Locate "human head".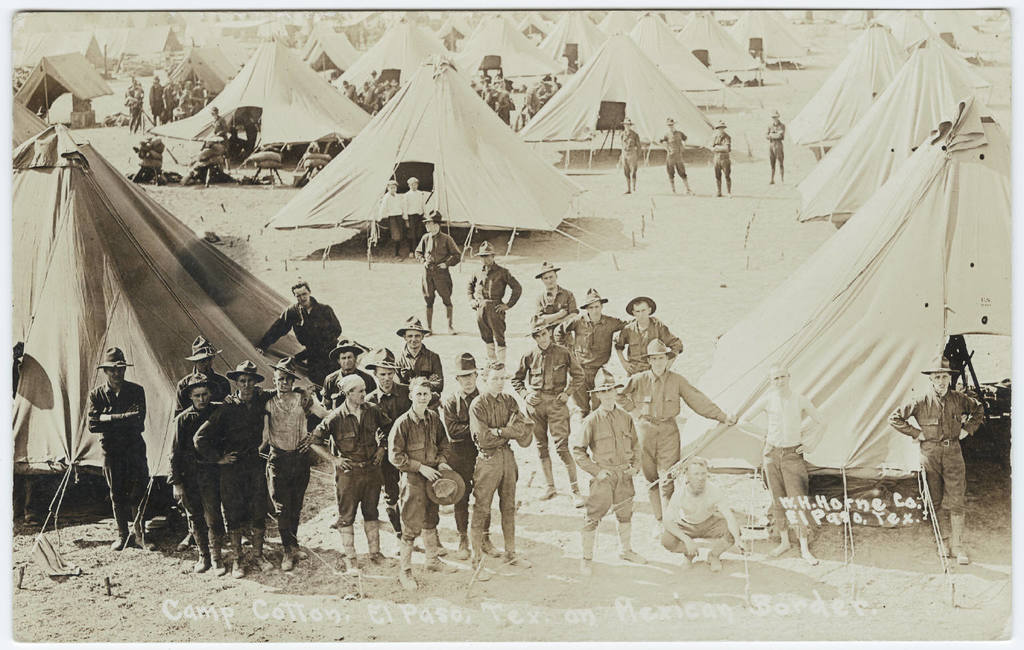
Bounding box: (393,317,431,352).
